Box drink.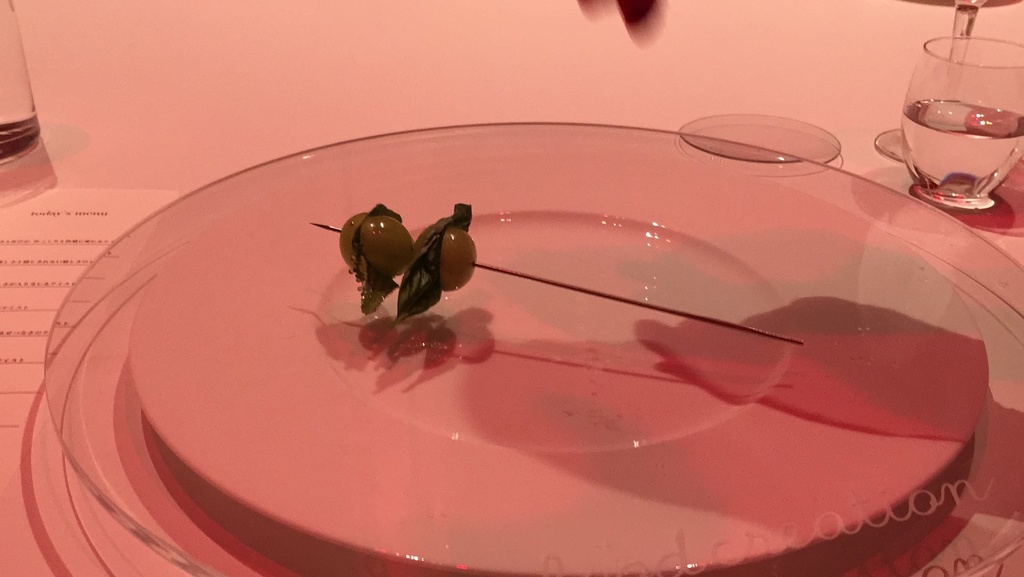
897, 50, 1021, 202.
